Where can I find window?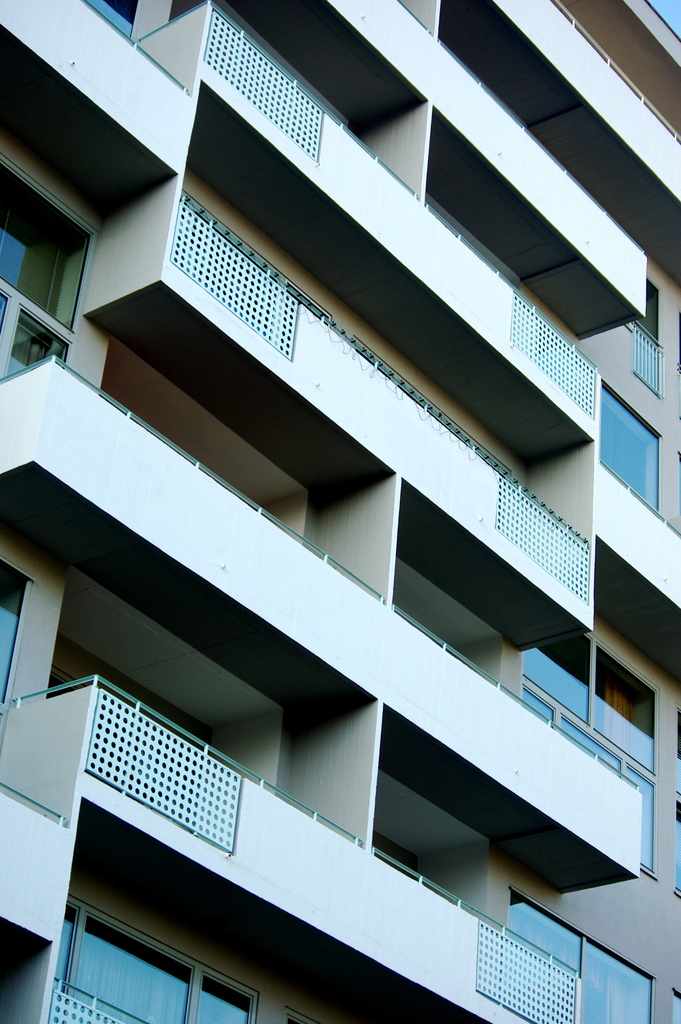
You can find it at (x1=599, y1=373, x2=662, y2=513).
